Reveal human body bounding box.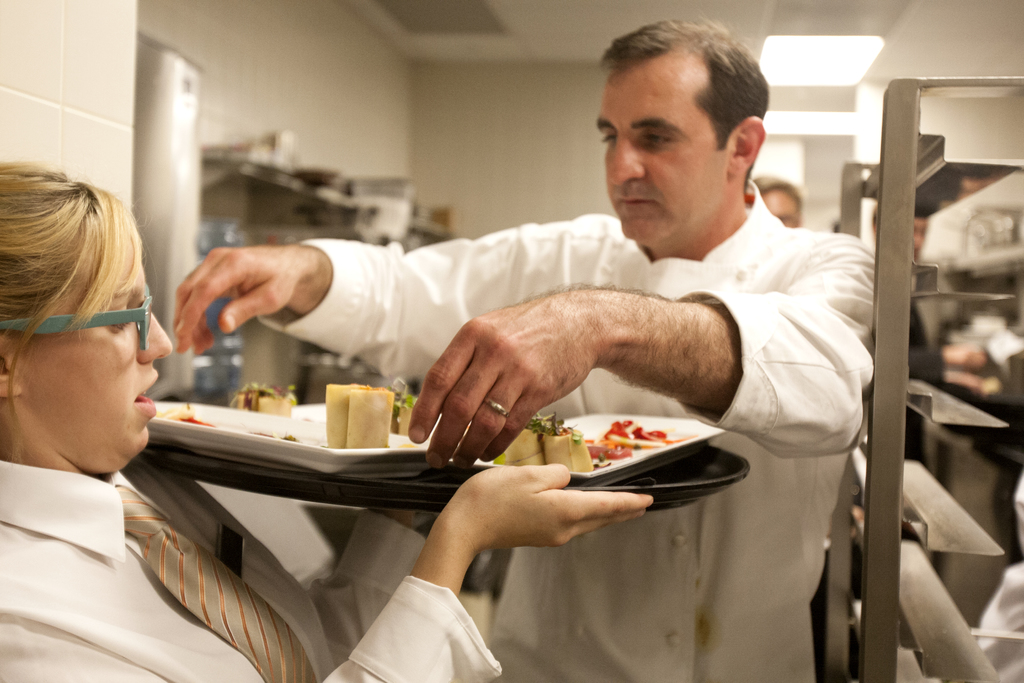
Revealed: left=241, top=110, right=916, bottom=662.
